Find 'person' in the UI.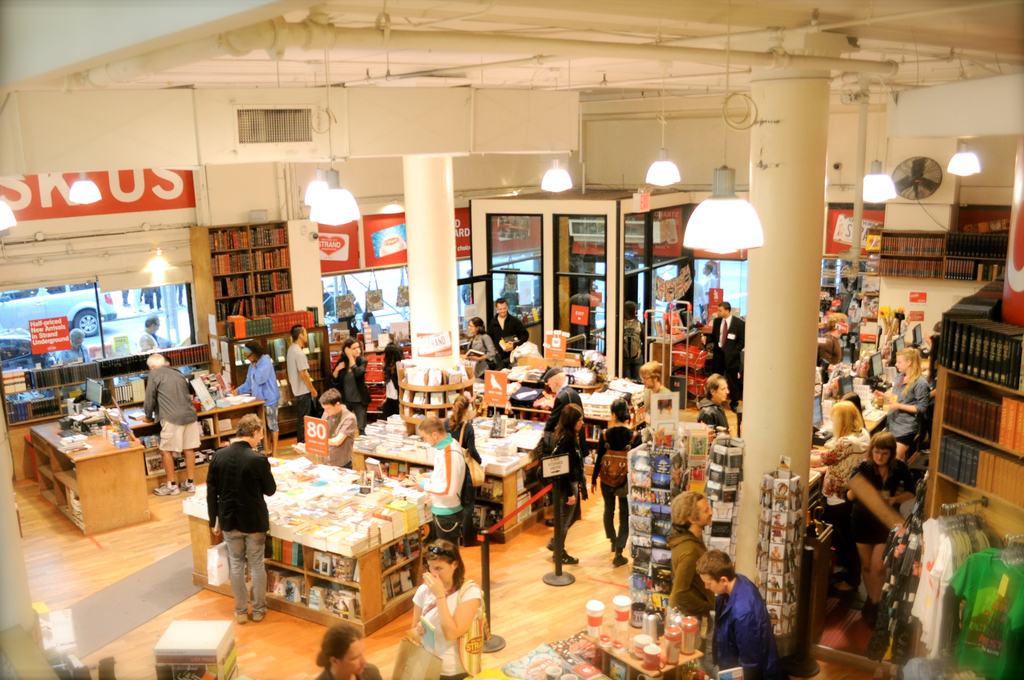
UI element at 227 339 285 431.
